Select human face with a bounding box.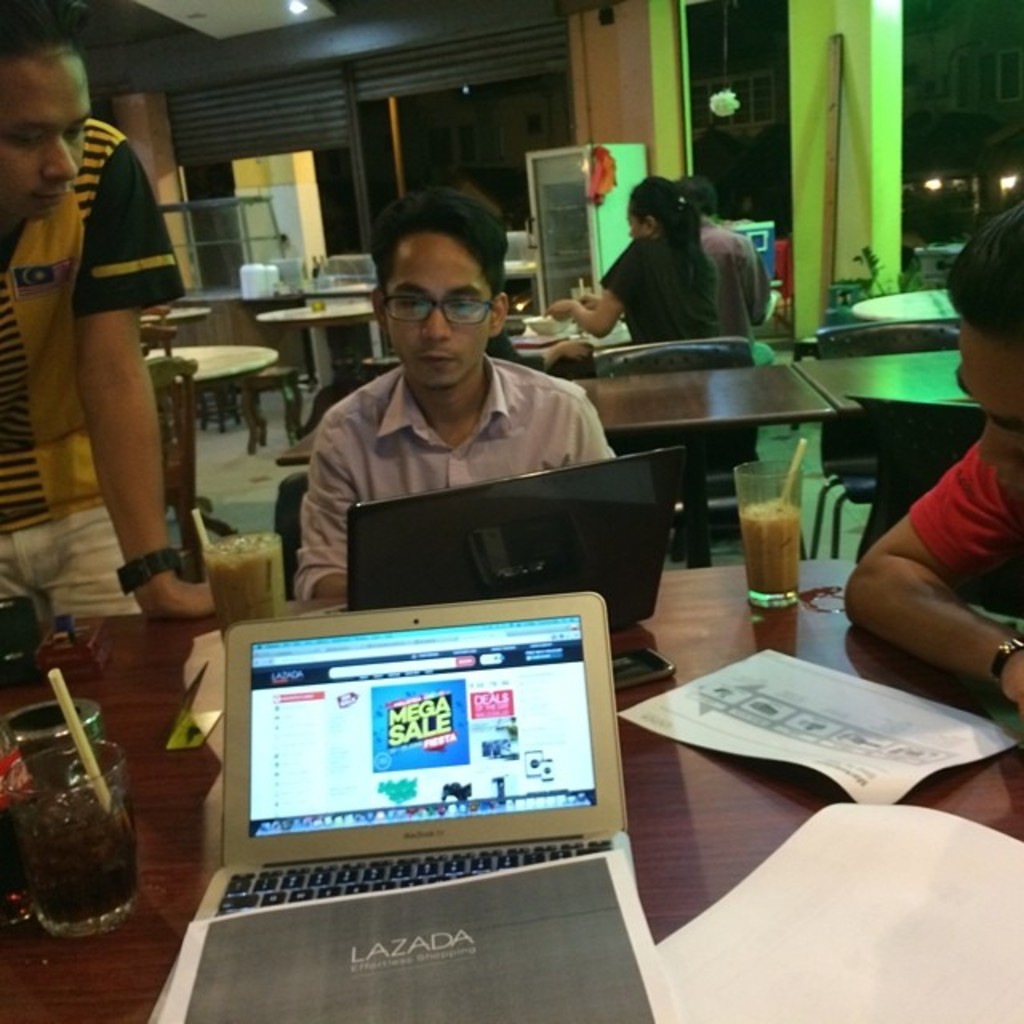
x1=952 y1=325 x2=1022 y2=502.
